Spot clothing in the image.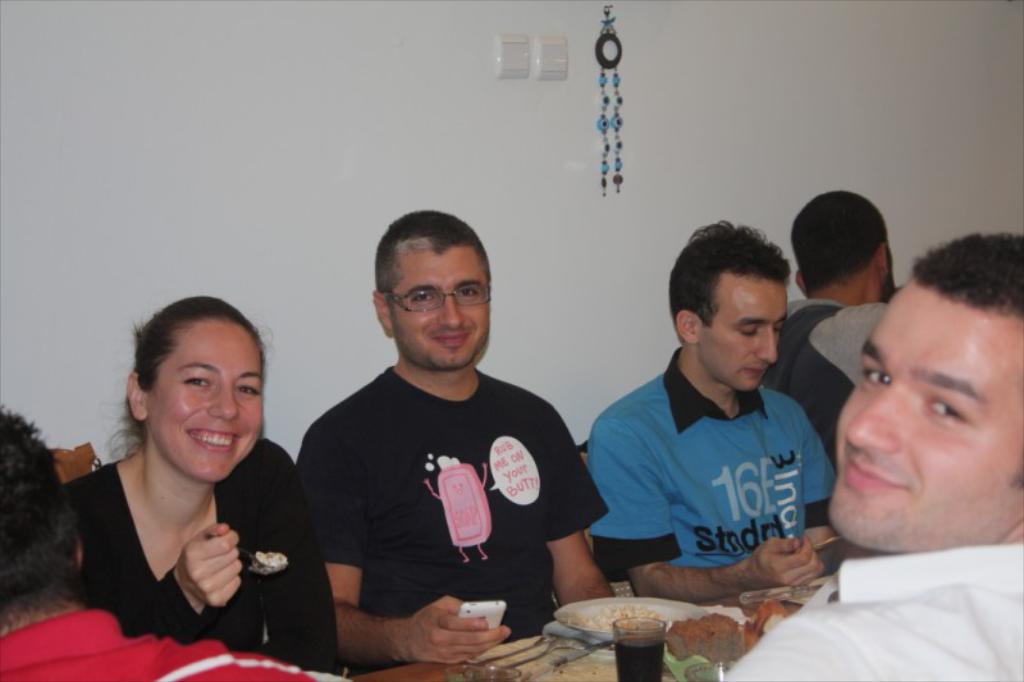
clothing found at region(595, 347, 836, 568).
